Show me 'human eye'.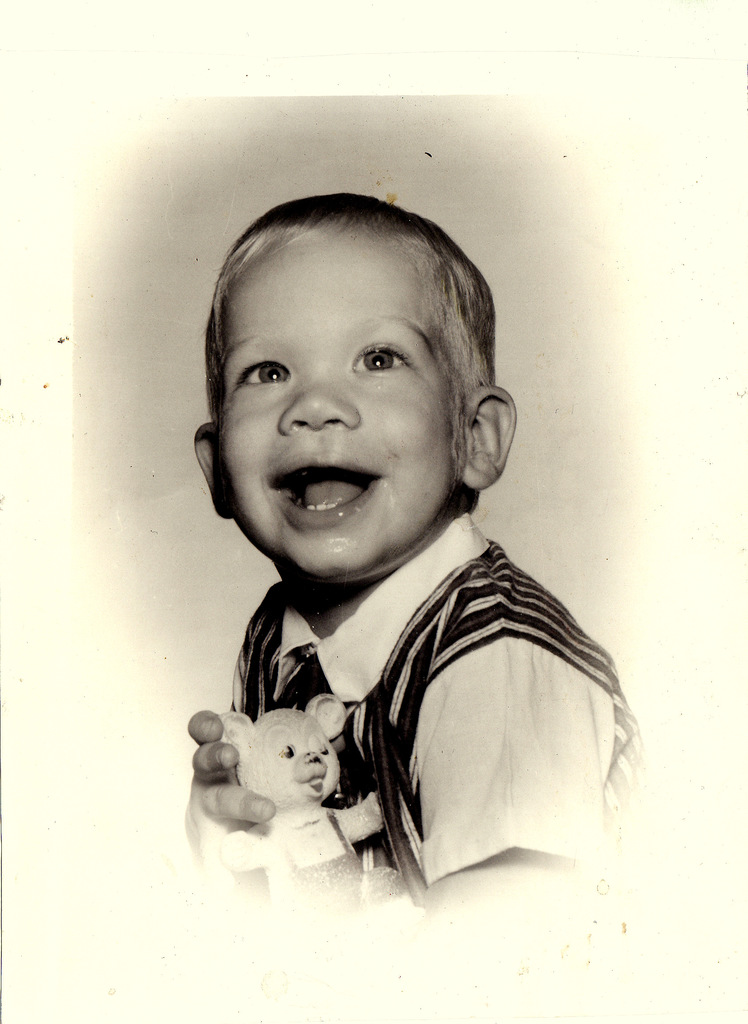
'human eye' is here: (x1=351, y1=346, x2=409, y2=381).
